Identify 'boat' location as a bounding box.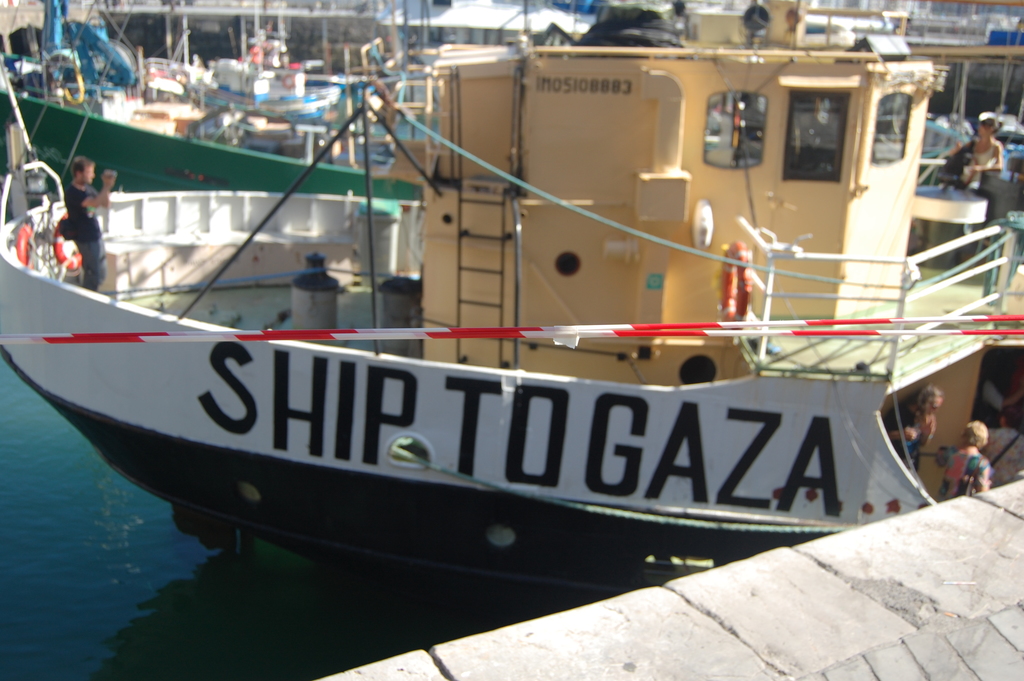
bbox(3, 42, 1014, 652).
